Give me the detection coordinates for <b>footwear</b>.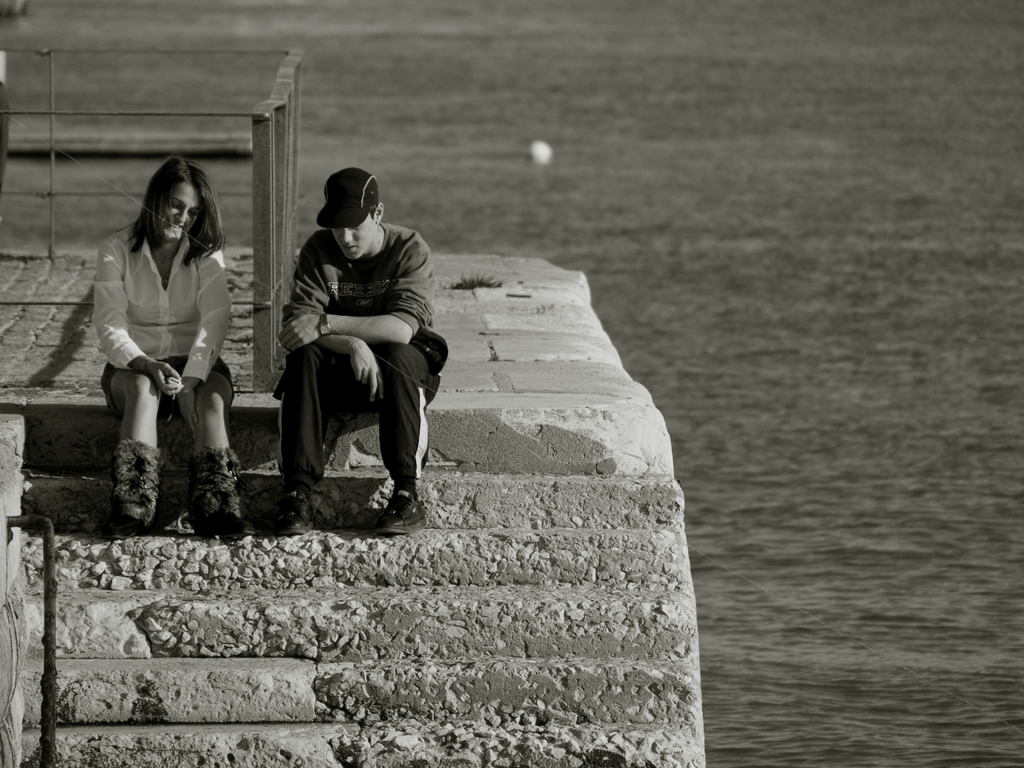
bbox=(371, 497, 431, 536).
